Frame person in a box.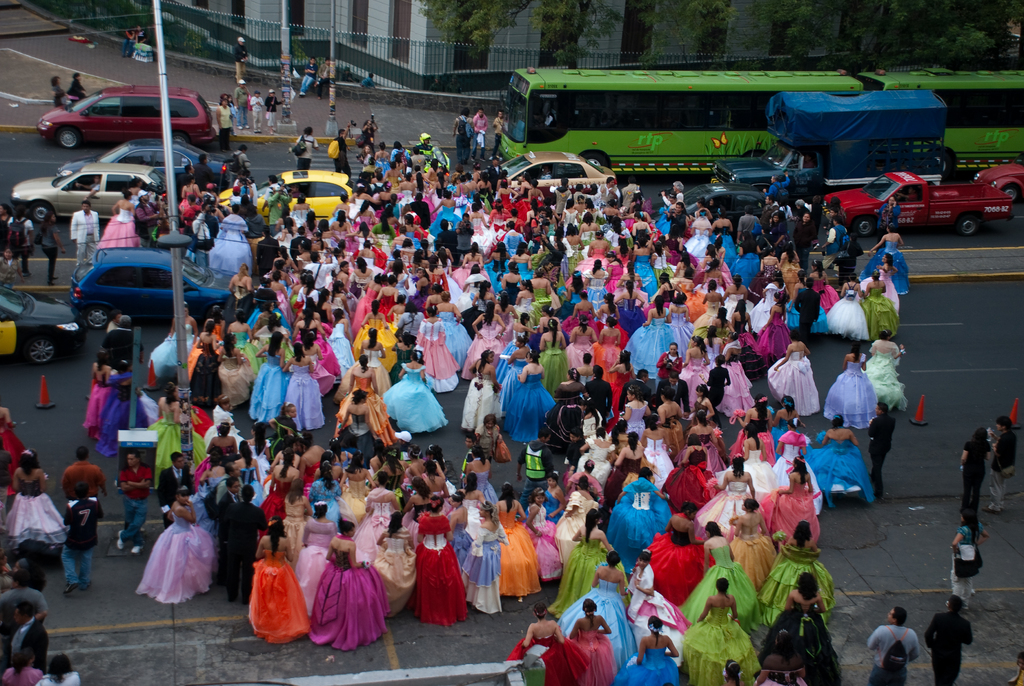
left=991, top=420, right=1010, bottom=506.
